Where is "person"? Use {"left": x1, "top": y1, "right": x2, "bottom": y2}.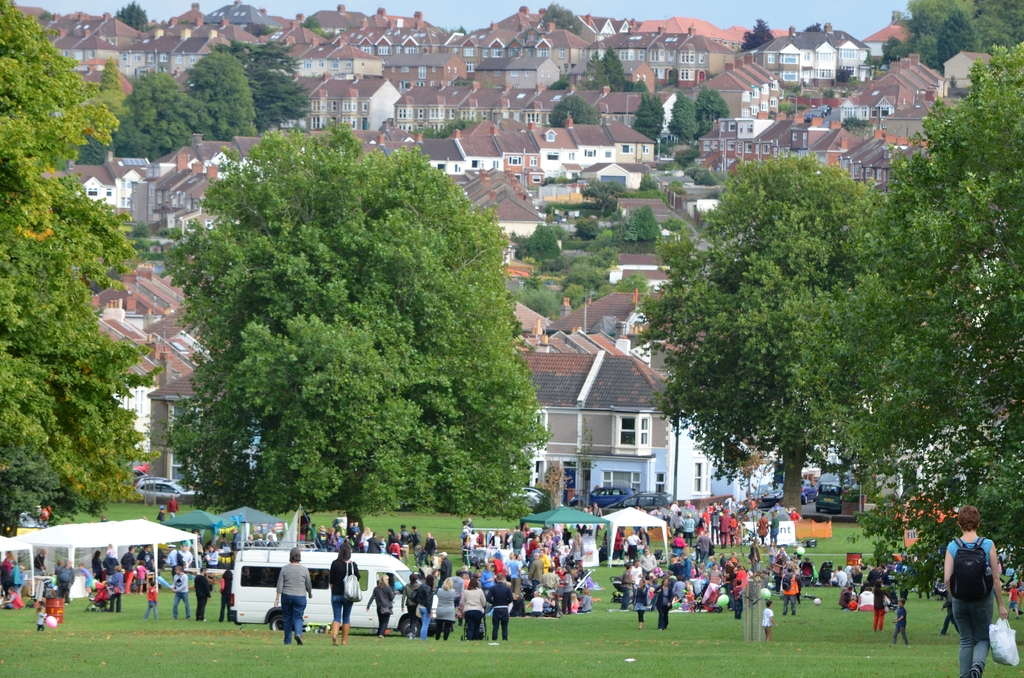
{"left": 142, "top": 579, "right": 159, "bottom": 622}.
